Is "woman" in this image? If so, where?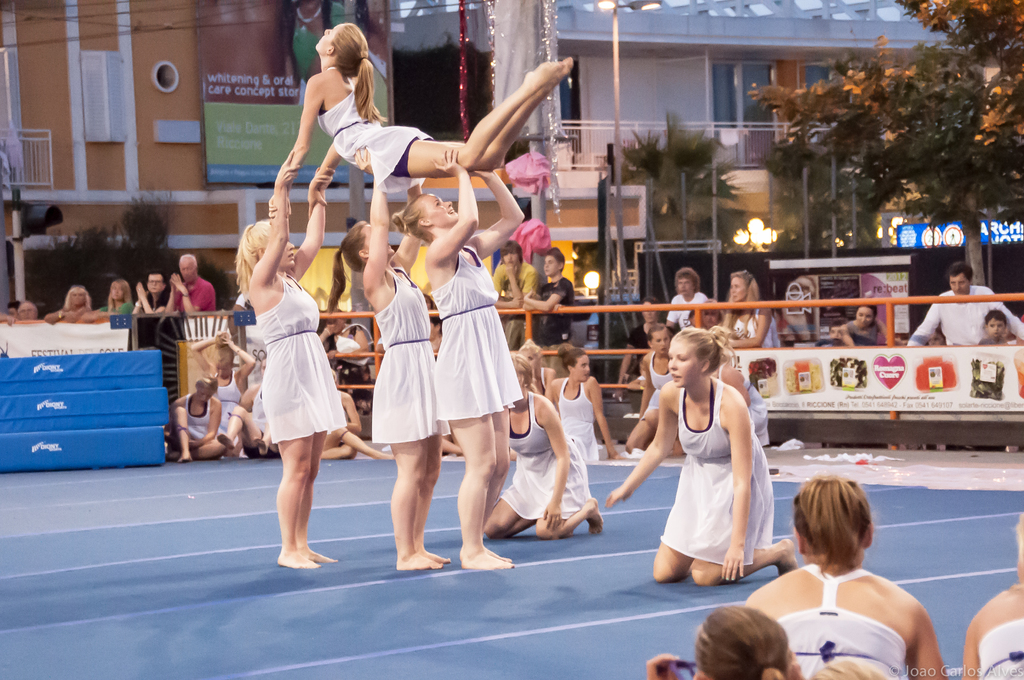
Yes, at BBox(713, 269, 780, 349).
